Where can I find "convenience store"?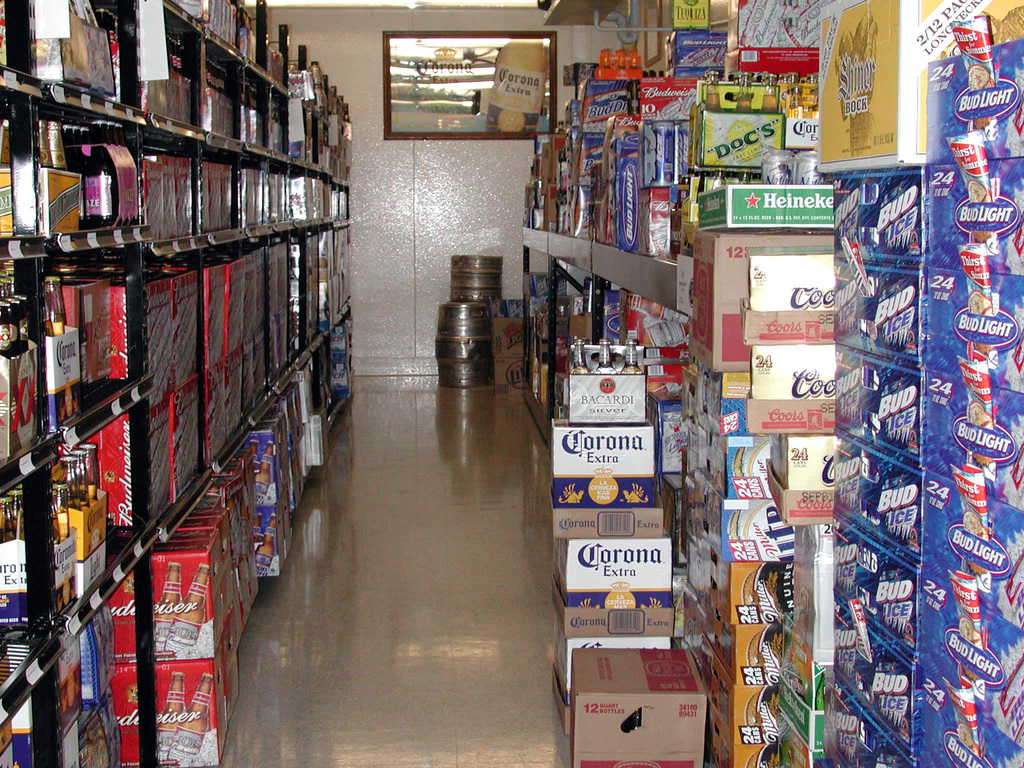
You can find it at {"x1": 41, "y1": 0, "x2": 1003, "y2": 749}.
